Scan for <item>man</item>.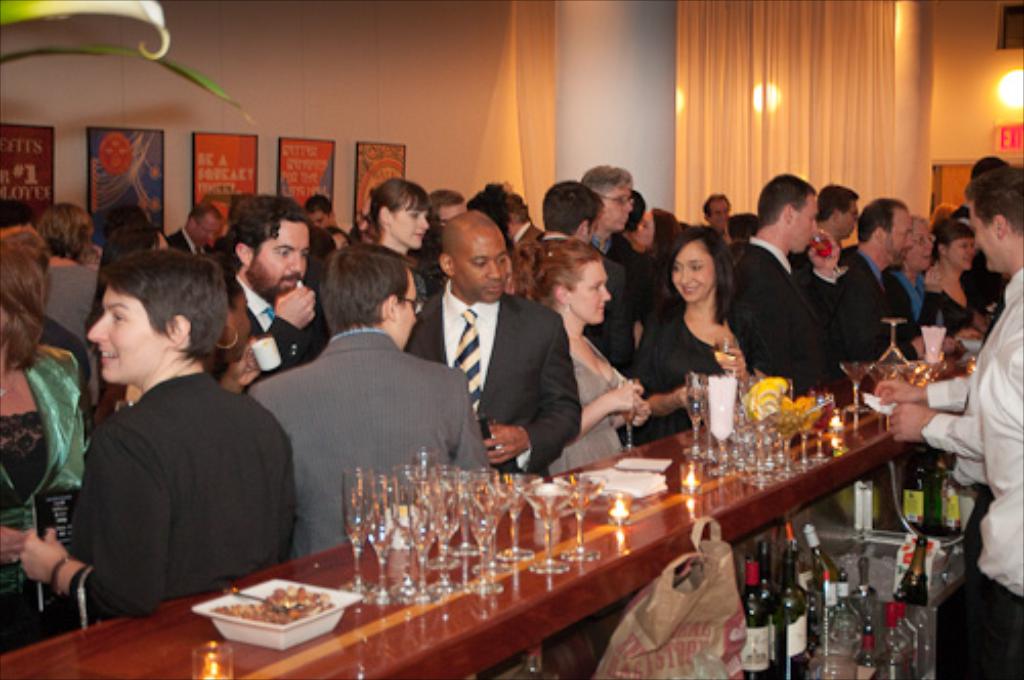
Scan result: <region>899, 211, 938, 340</region>.
